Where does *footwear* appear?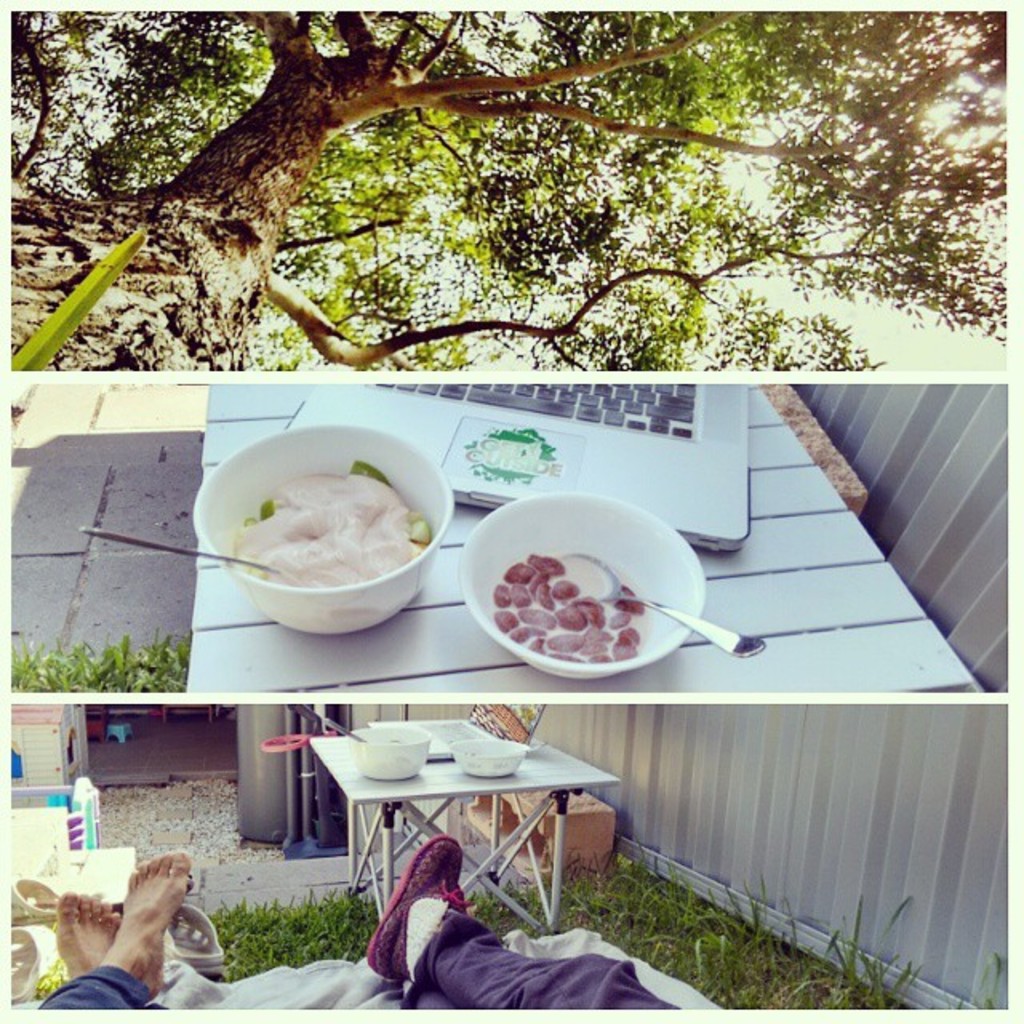
Appears at region(165, 902, 230, 982).
